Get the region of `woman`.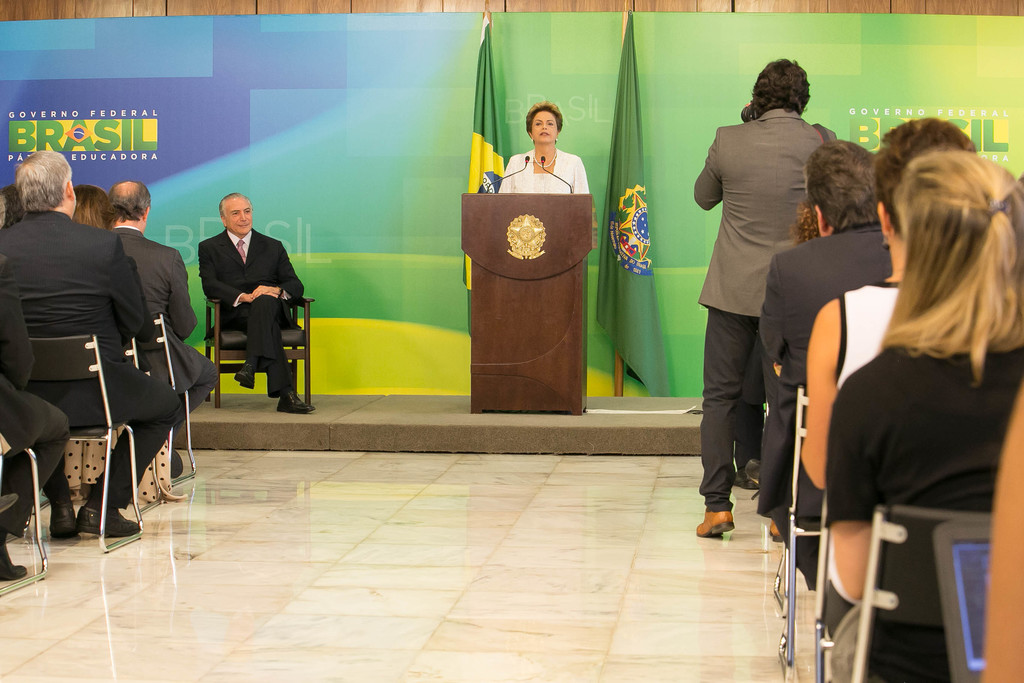
698 45 852 576.
